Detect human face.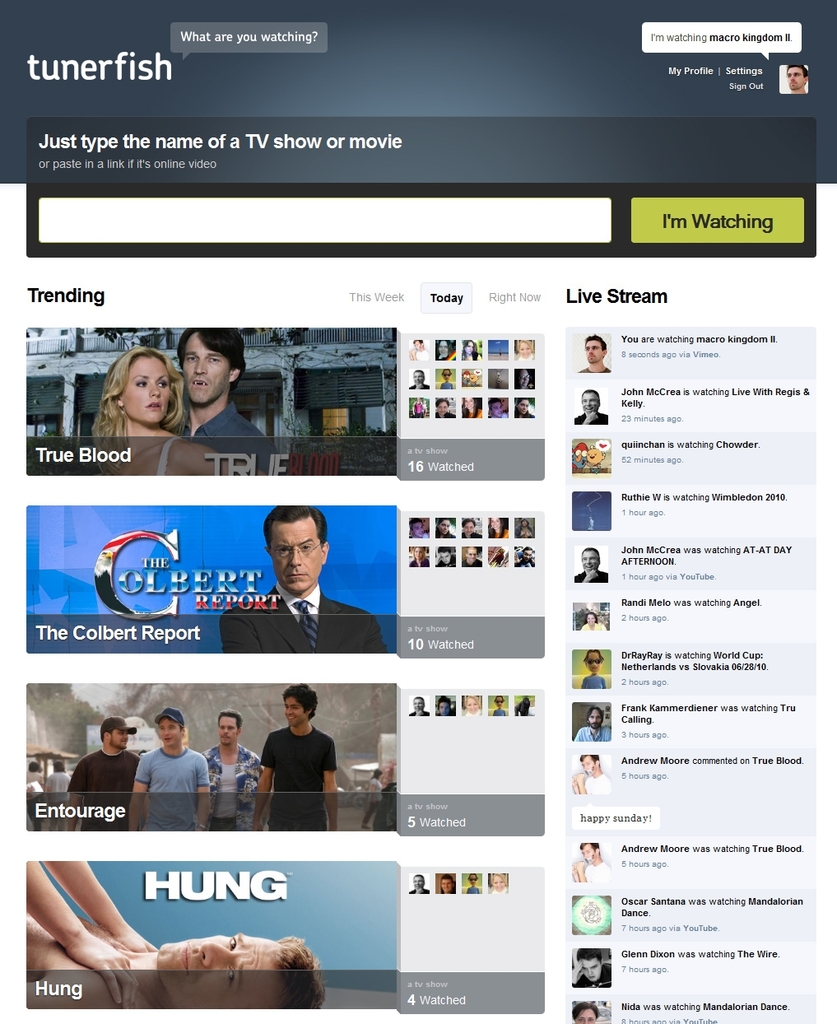
Detected at box(265, 515, 322, 593).
